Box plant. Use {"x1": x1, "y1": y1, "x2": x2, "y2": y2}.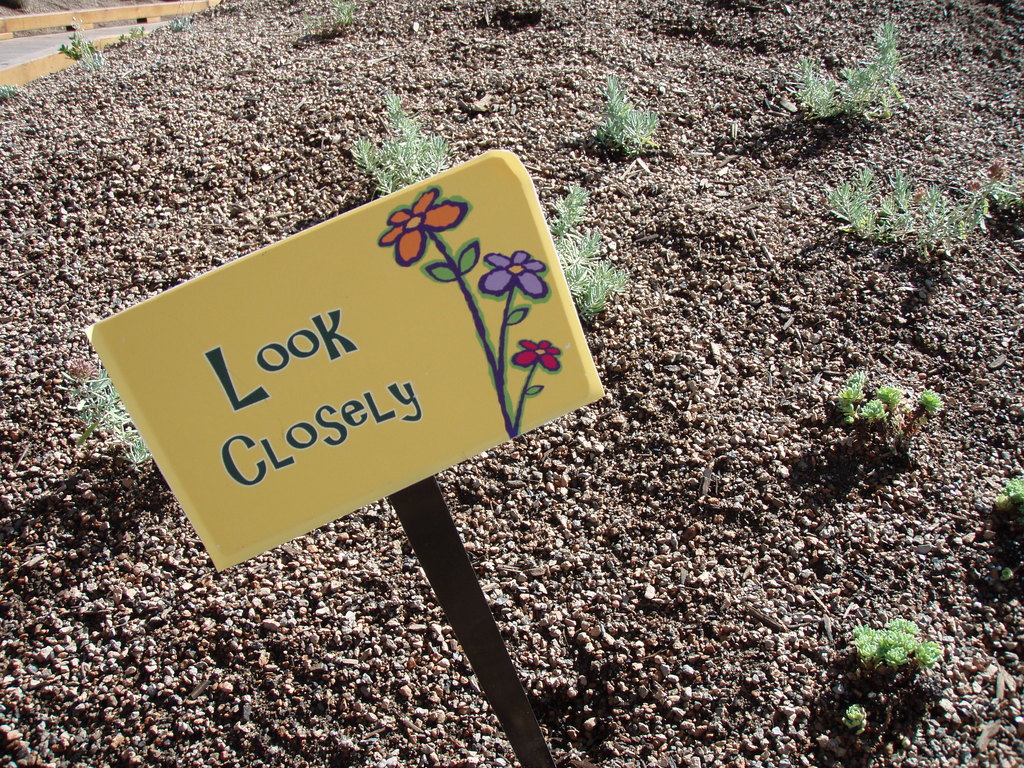
{"x1": 848, "y1": 613, "x2": 942, "y2": 684}.
